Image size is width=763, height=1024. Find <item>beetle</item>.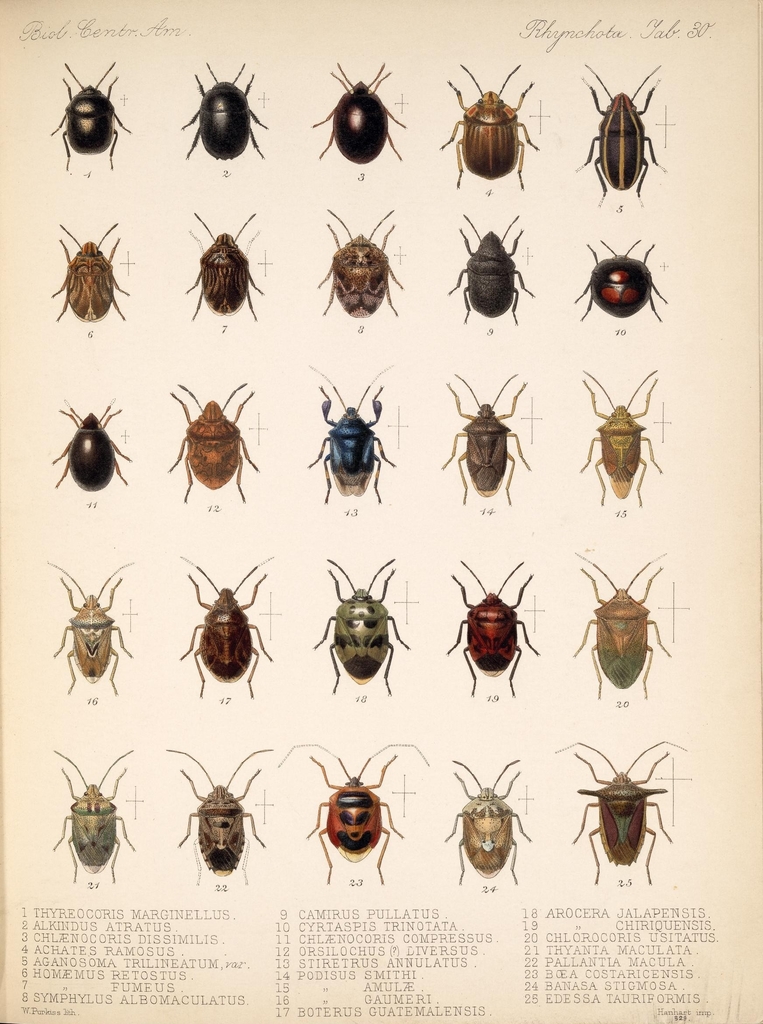
<box>177,63,274,161</box>.
